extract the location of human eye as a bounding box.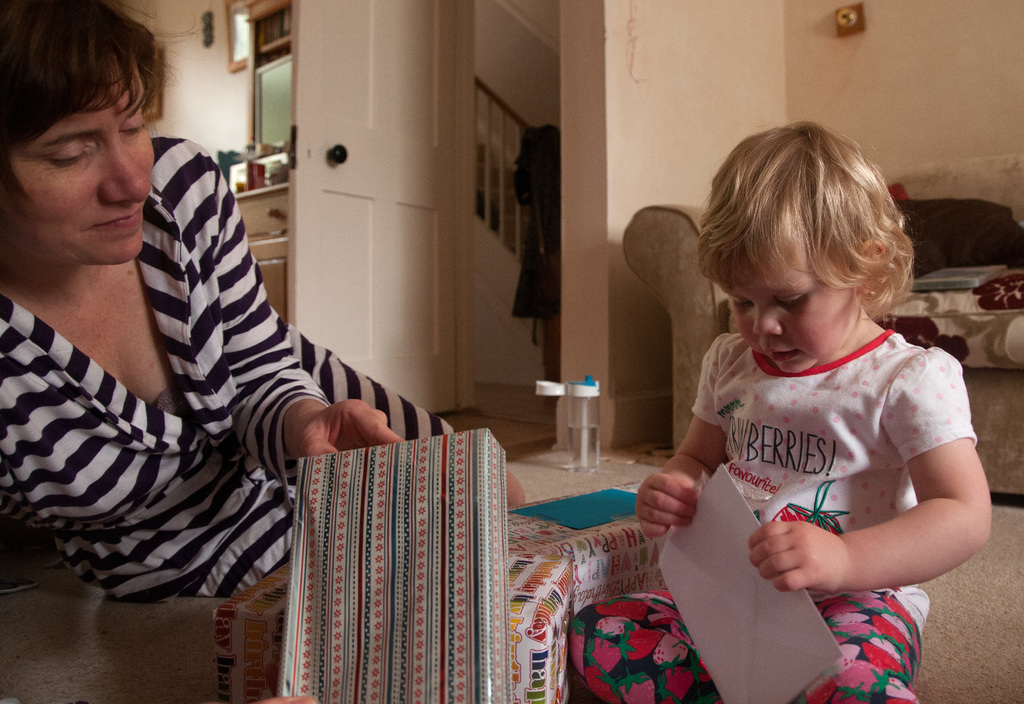
region(776, 289, 810, 310).
